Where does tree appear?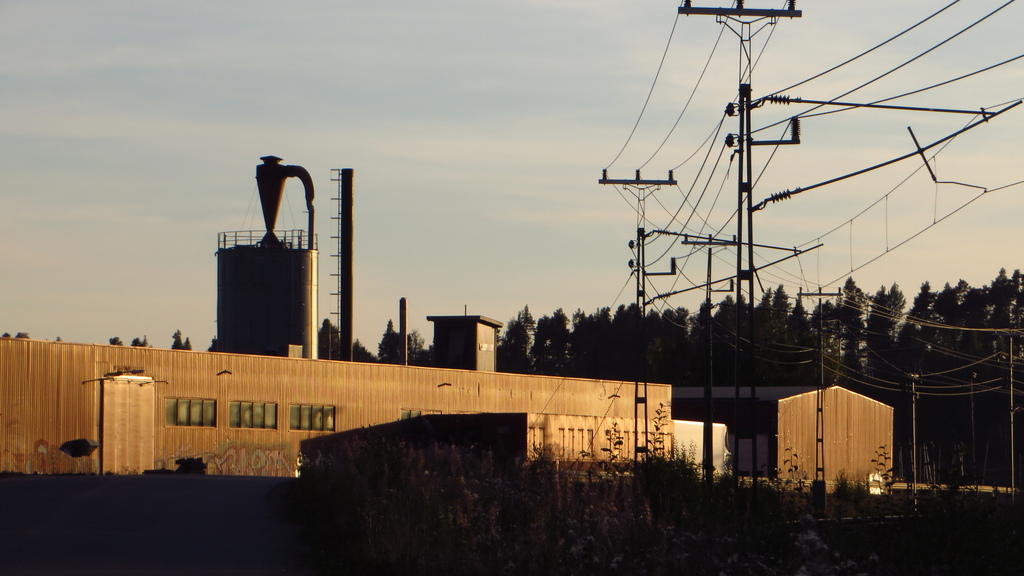
Appears at rect(888, 282, 911, 372).
